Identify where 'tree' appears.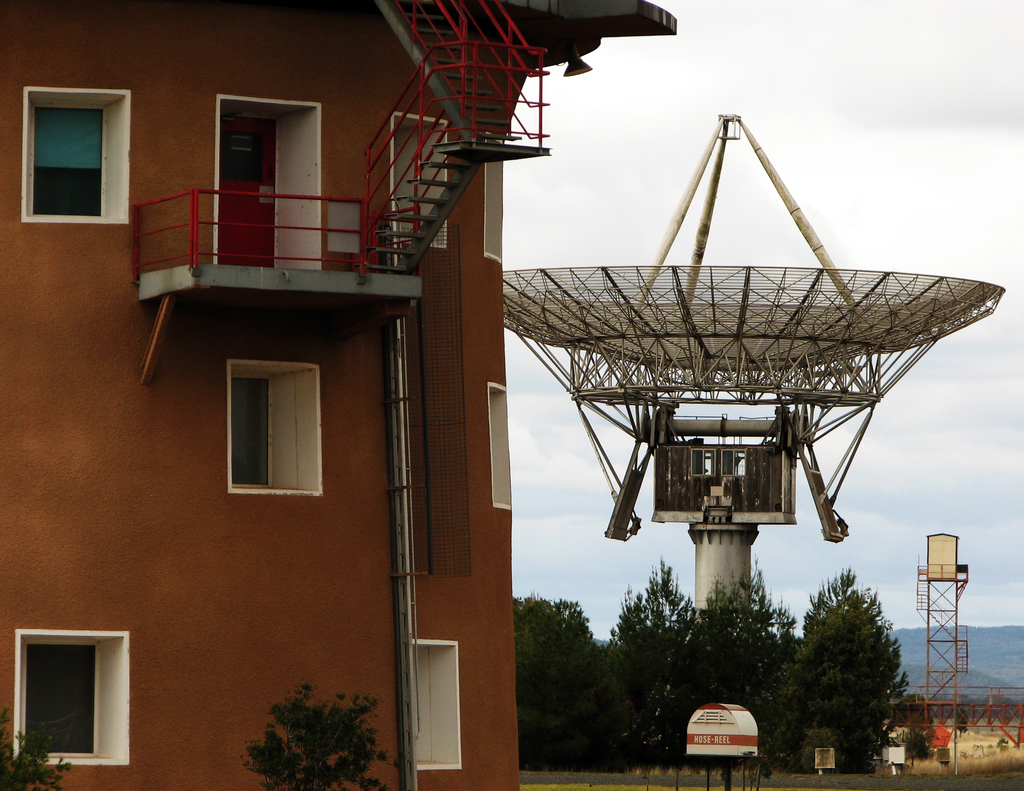
Appears at x1=520, y1=605, x2=625, y2=722.
